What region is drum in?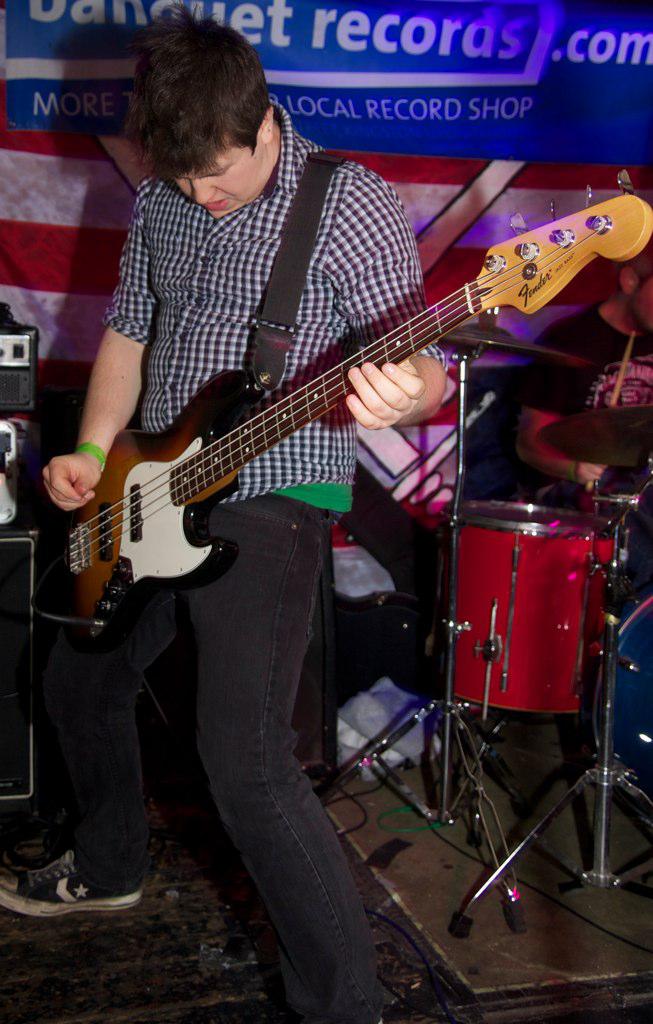
453/504/624/715.
